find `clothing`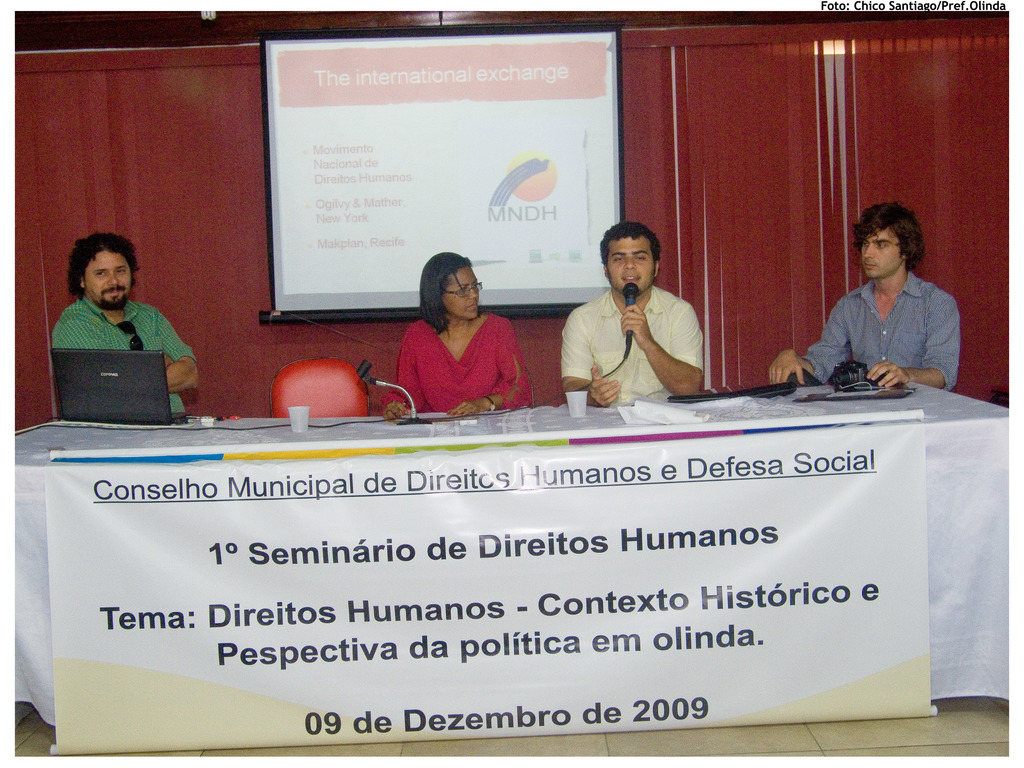
x1=562, y1=286, x2=701, y2=400
